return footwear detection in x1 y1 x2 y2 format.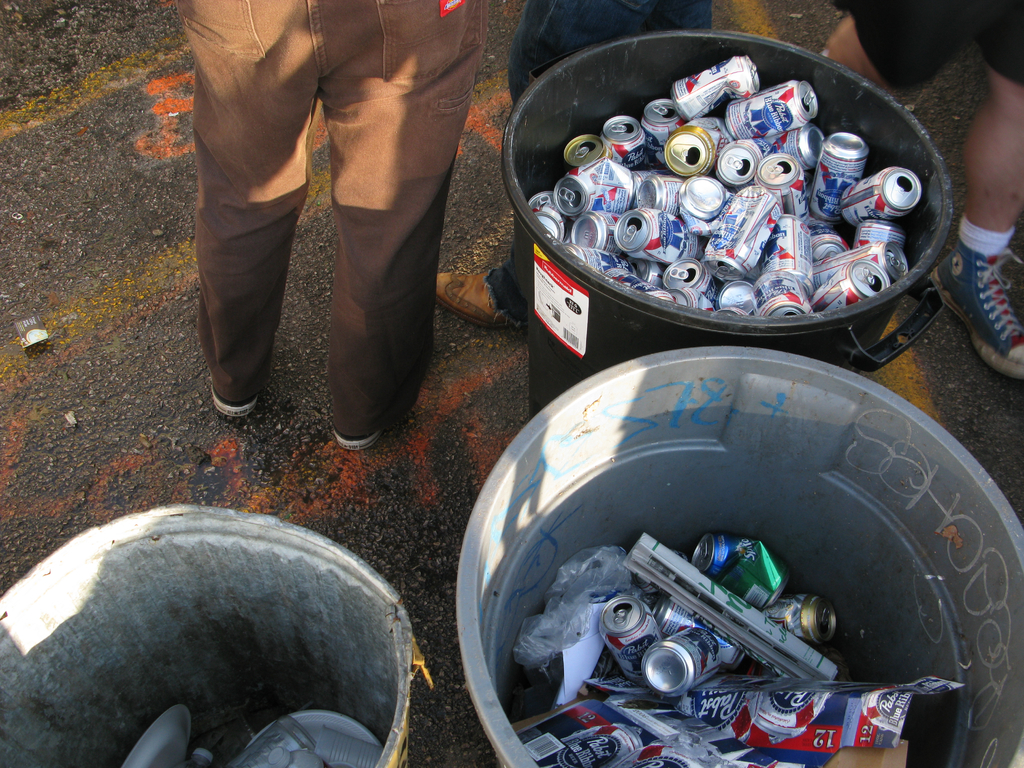
216 394 254 410.
